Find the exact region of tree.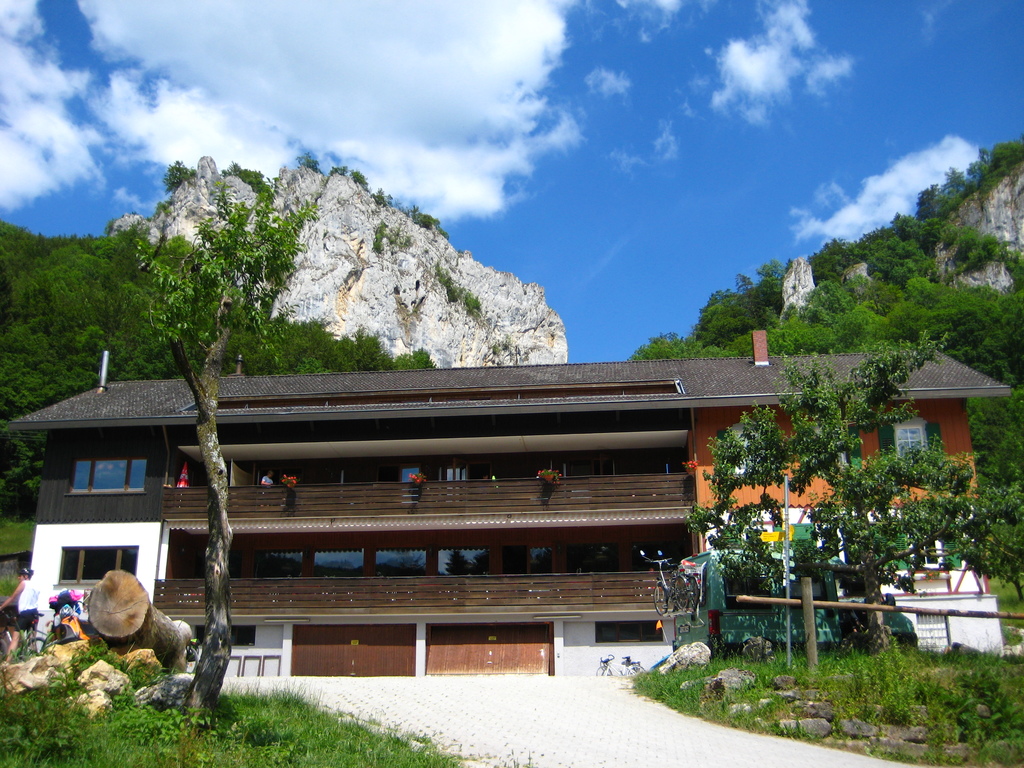
Exact region: <bbox>685, 334, 1023, 646</bbox>.
